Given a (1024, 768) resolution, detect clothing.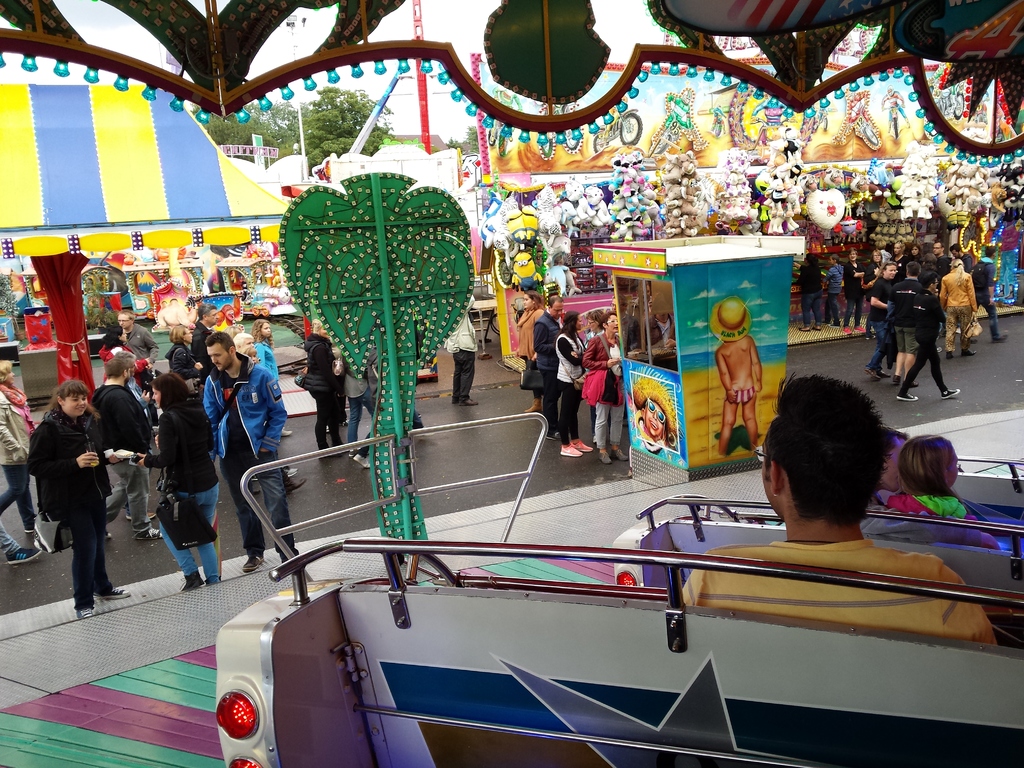
629/407/687/468.
